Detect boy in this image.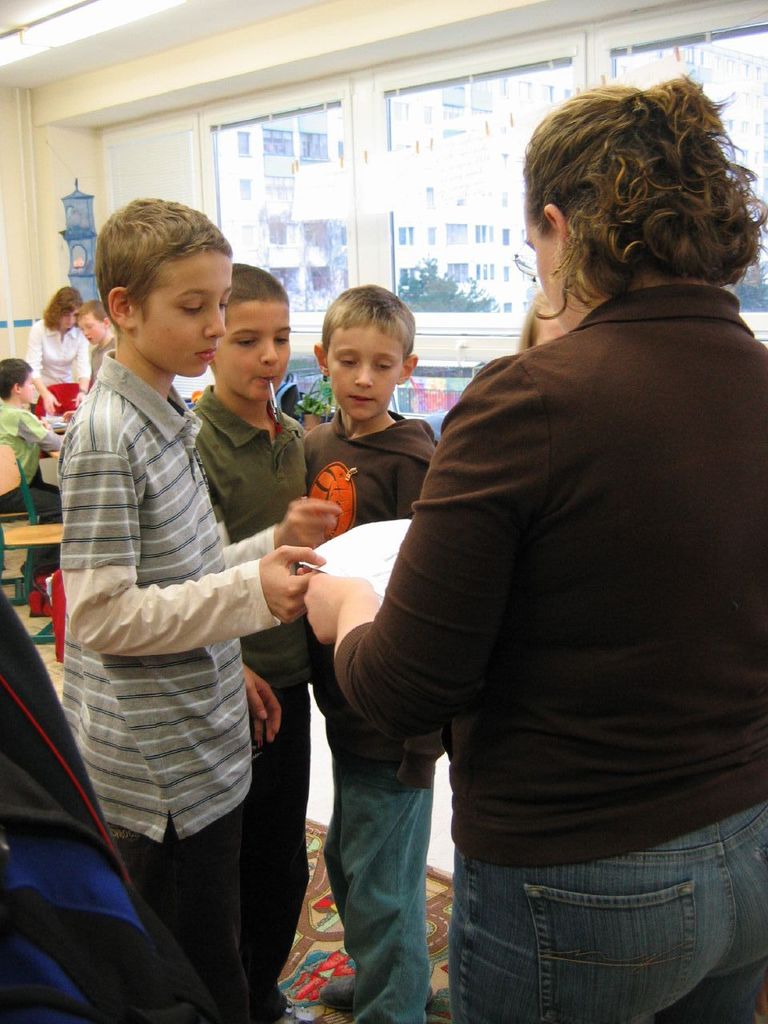
Detection: (left=60, top=189, right=325, bottom=1019).
